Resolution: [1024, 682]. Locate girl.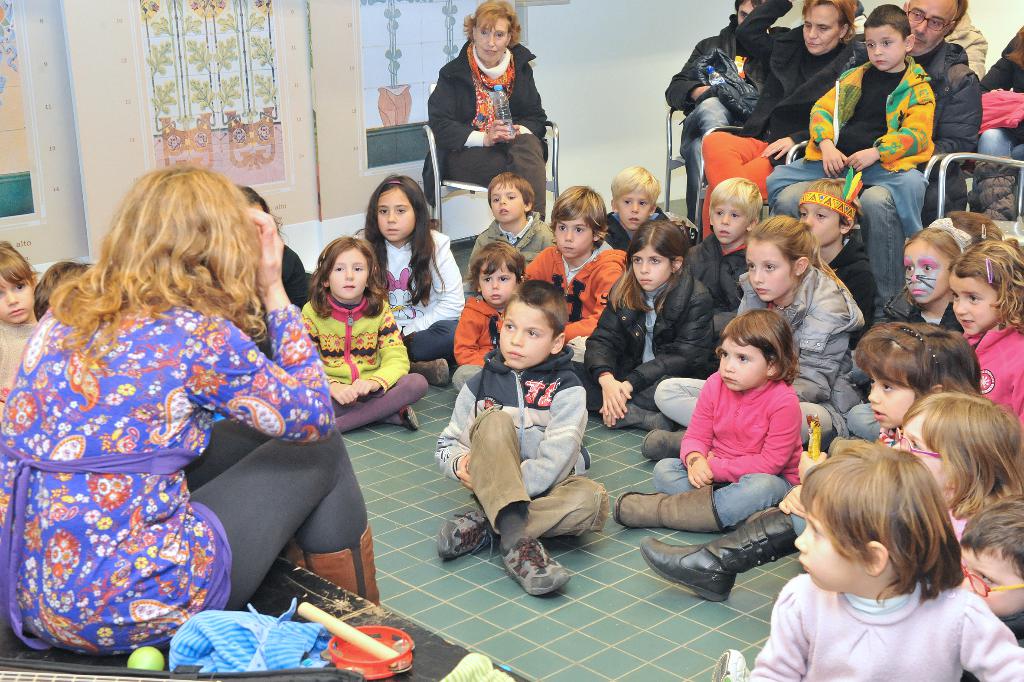
l=746, t=439, r=1023, b=681.
